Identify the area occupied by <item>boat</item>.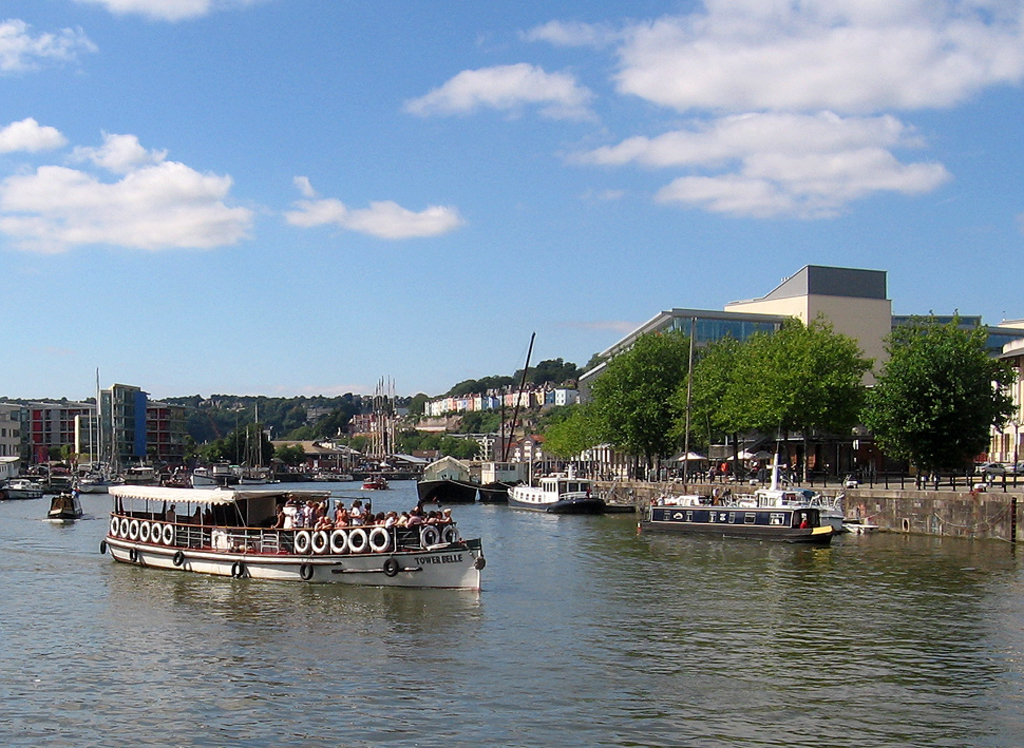
Area: 0,478,41,498.
